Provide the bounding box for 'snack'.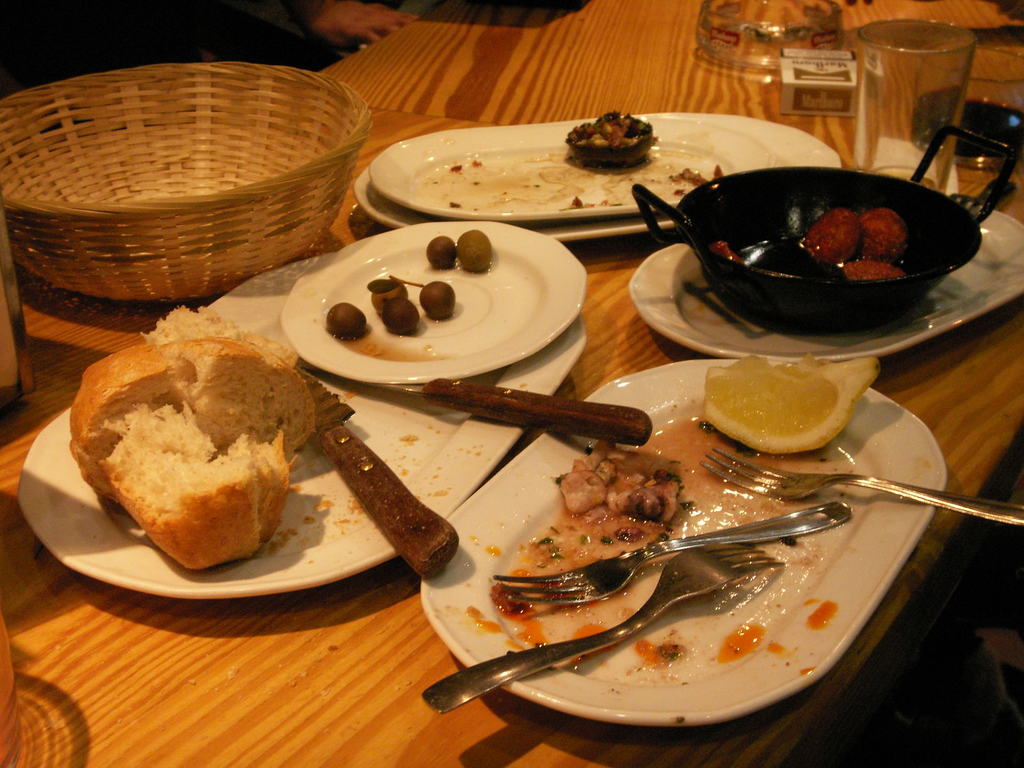
[419, 281, 454, 321].
